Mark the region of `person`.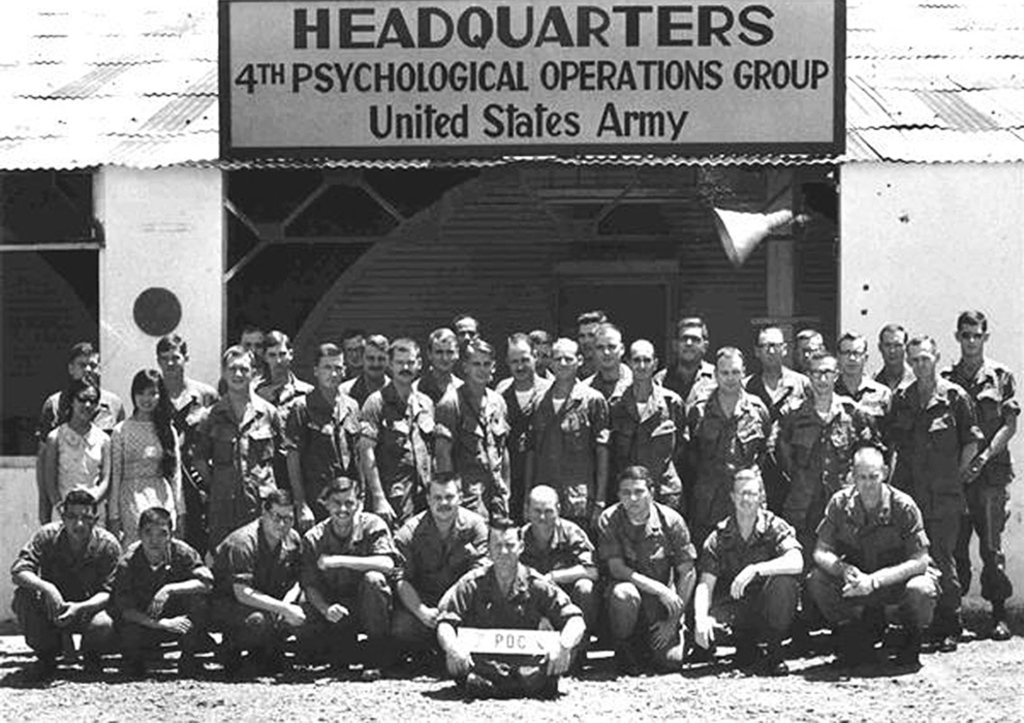
Region: region(800, 444, 947, 671).
